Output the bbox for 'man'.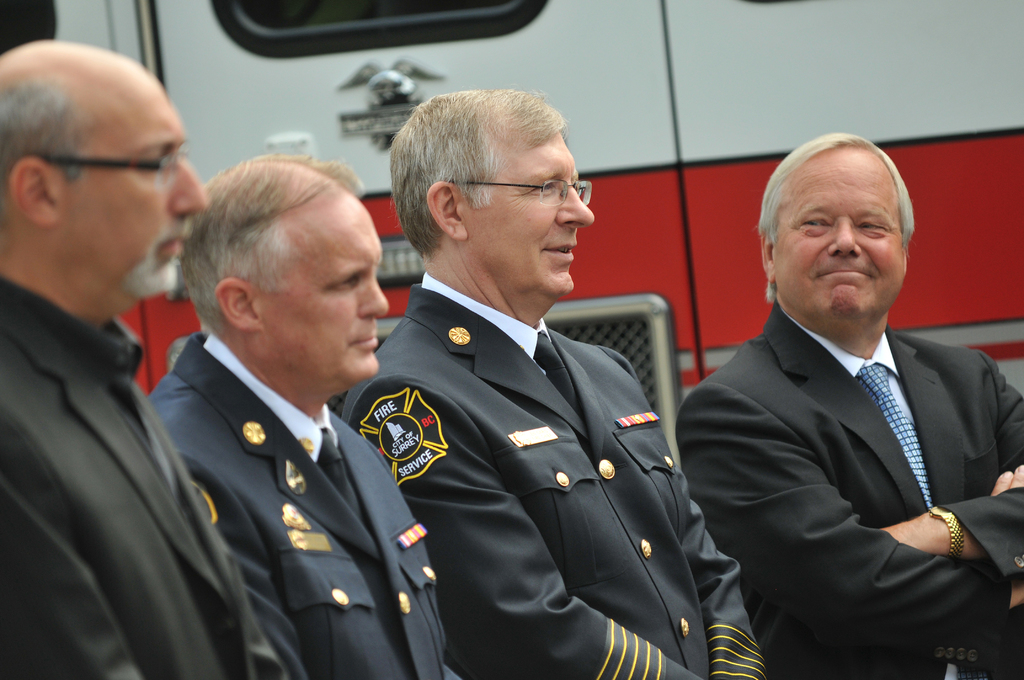
<bbox>1, 41, 303, 679</bbox>.
